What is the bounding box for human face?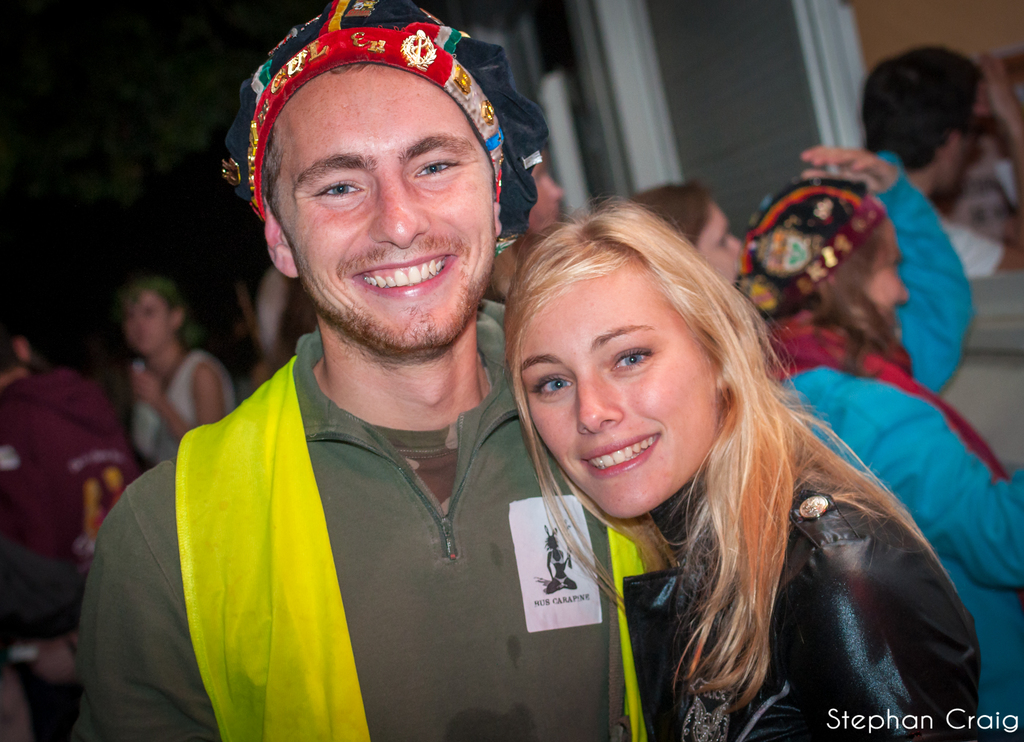
pyautogui.locateOnScreen(523, 252, 724, 521).
